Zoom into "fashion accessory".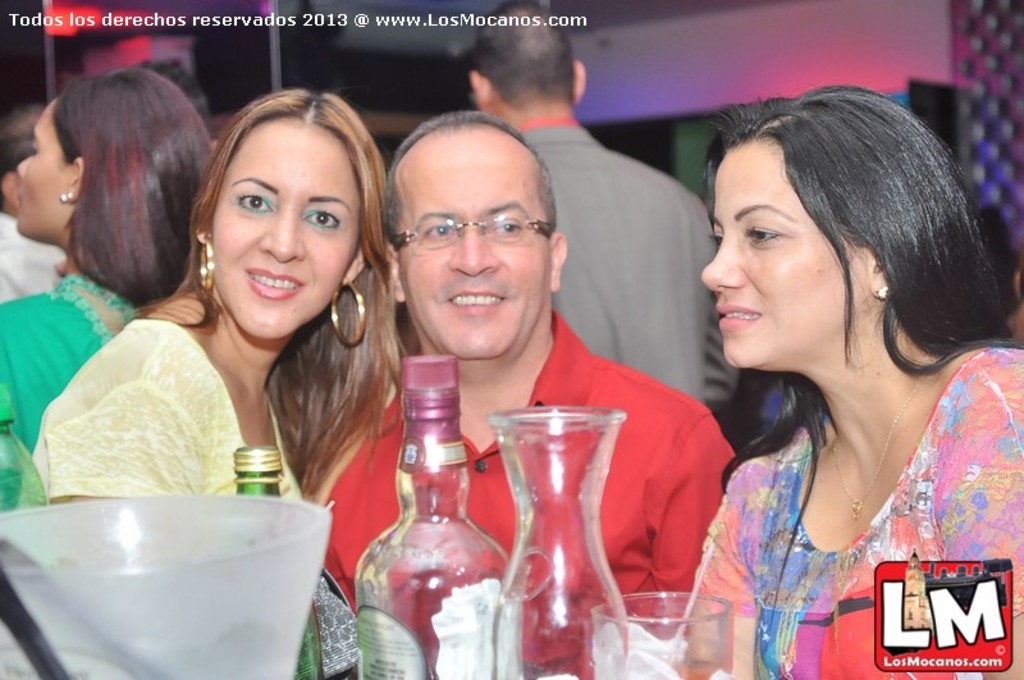
Zoom target: locate(197, 231, 215, 293).
